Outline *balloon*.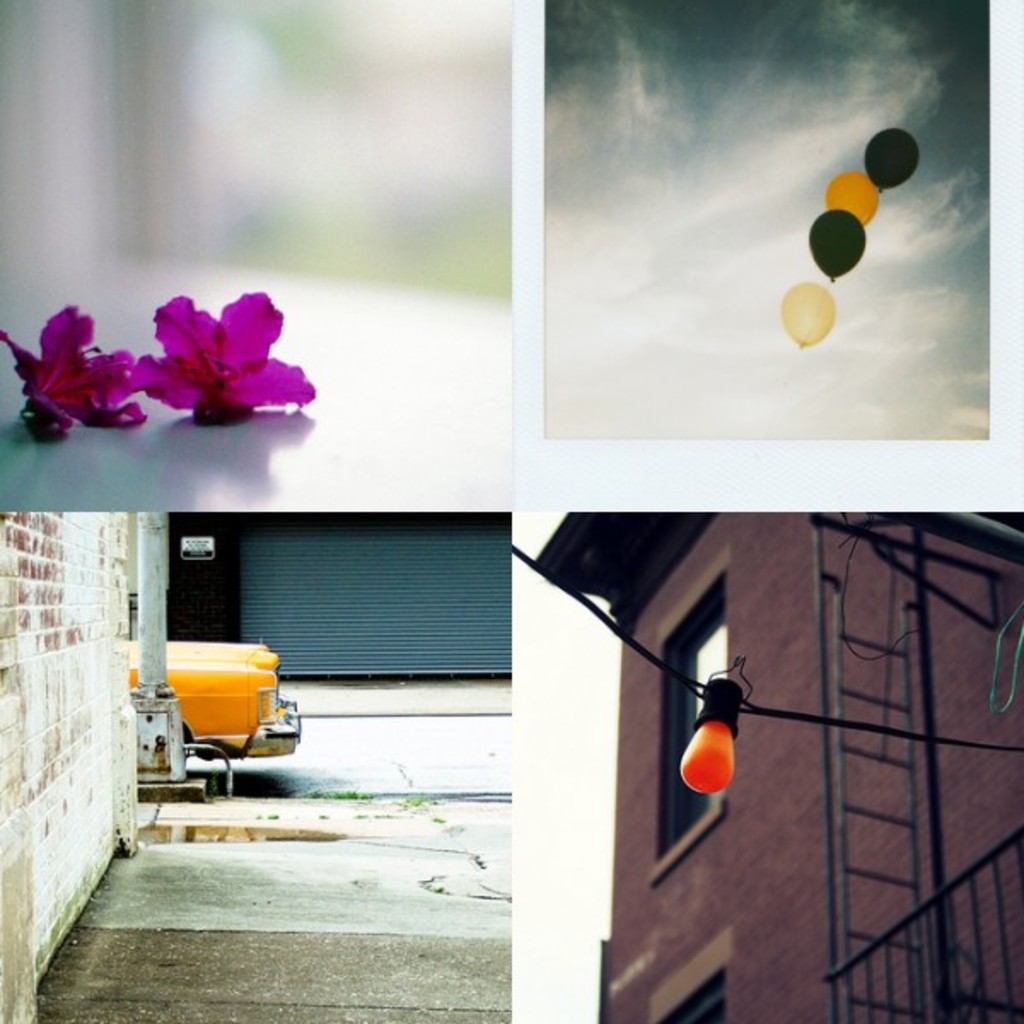
Outline: (x1=865, y1=125, x2=920, y2=191).
